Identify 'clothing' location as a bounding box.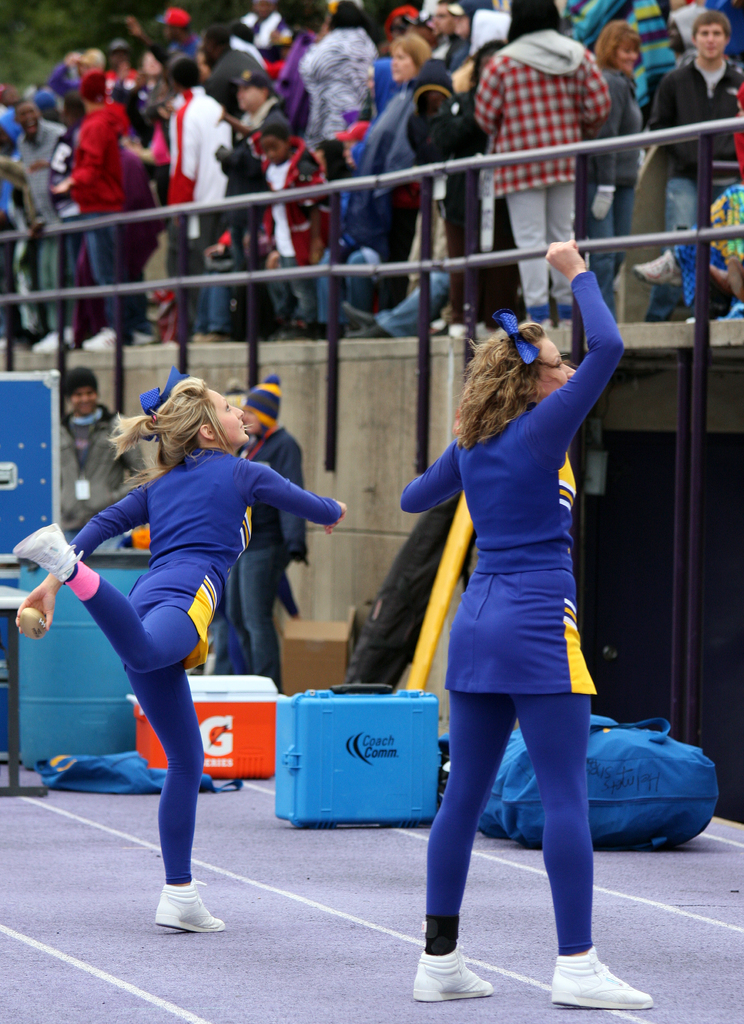
region(470, 39, 606, 310).
